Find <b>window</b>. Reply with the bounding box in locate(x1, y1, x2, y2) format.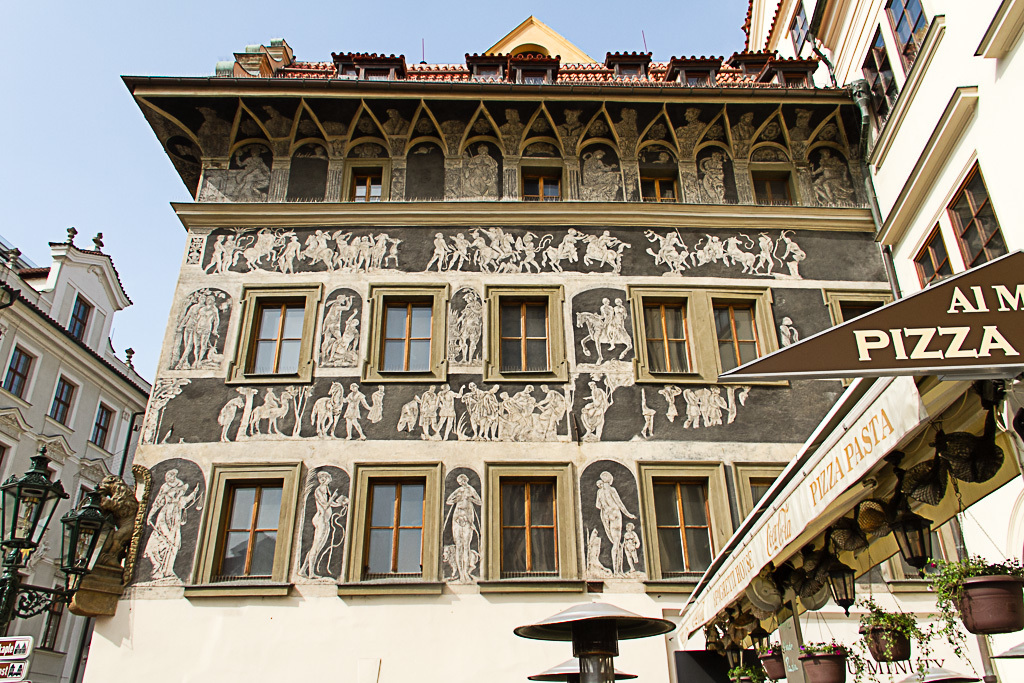
locate(93, 401, 118, 457).
